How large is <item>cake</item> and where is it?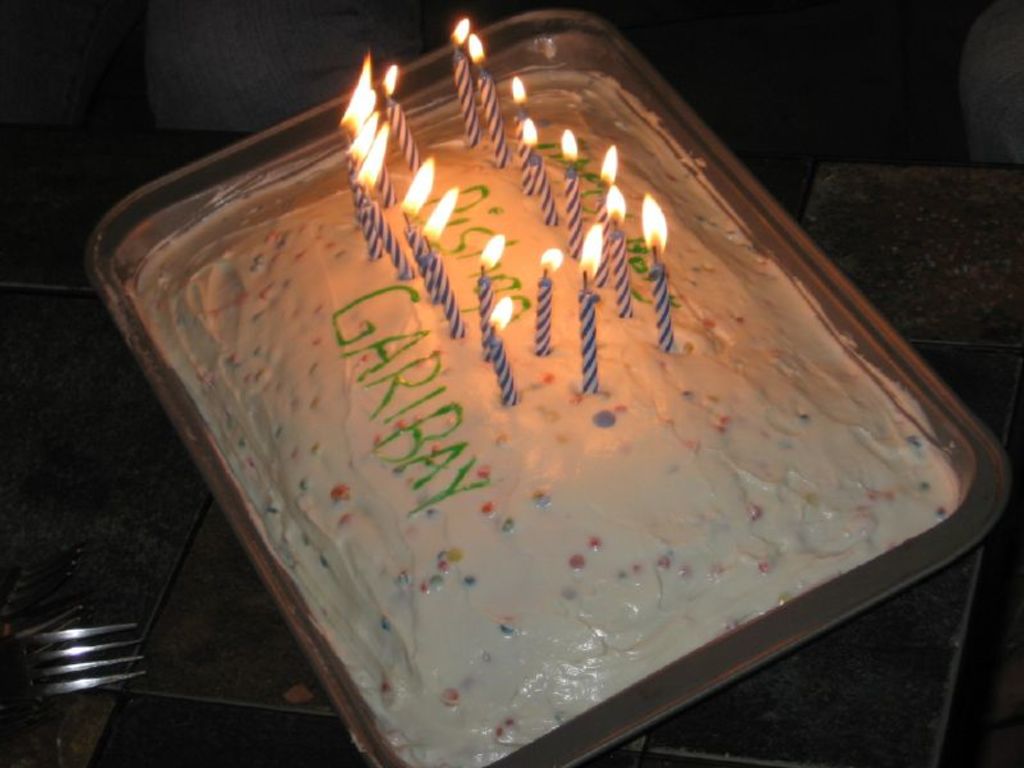
Bounding box: <region>132, 63, 966, 767</region>.
